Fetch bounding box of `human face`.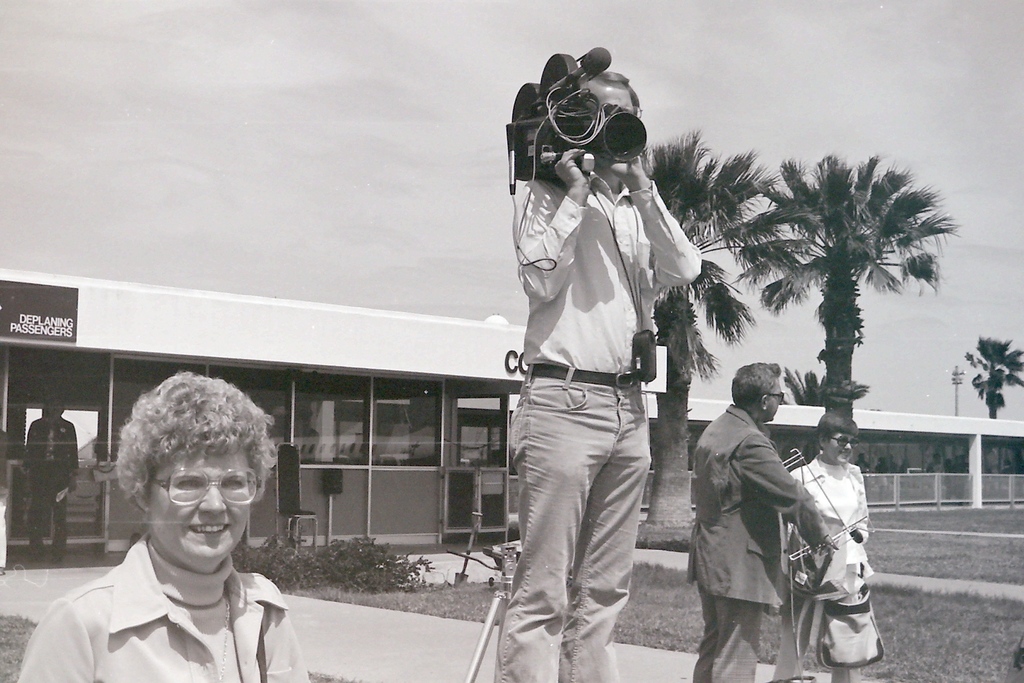
Bbox: pyautogui.locateOnScreen(582, 81, 636, 110).
